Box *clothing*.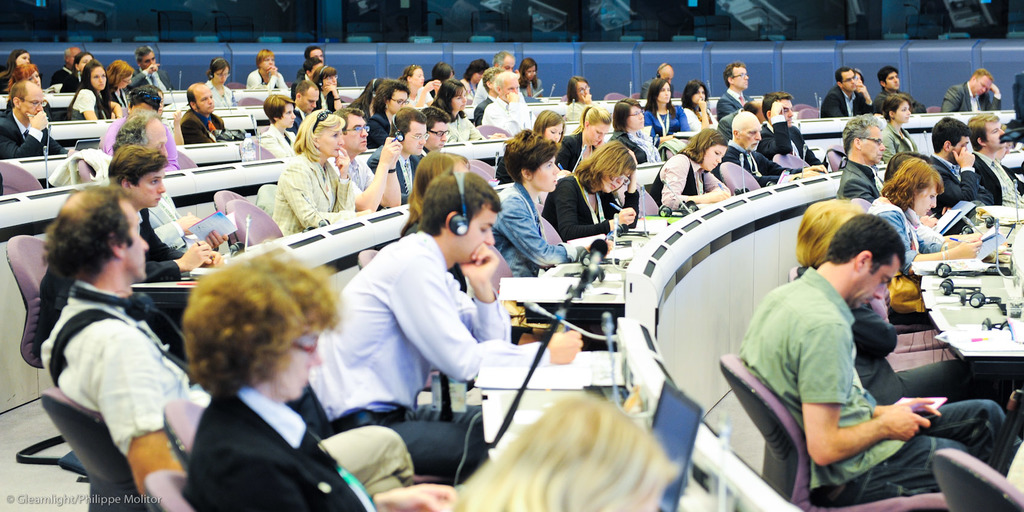
crop(367, 108, 395, 149).
